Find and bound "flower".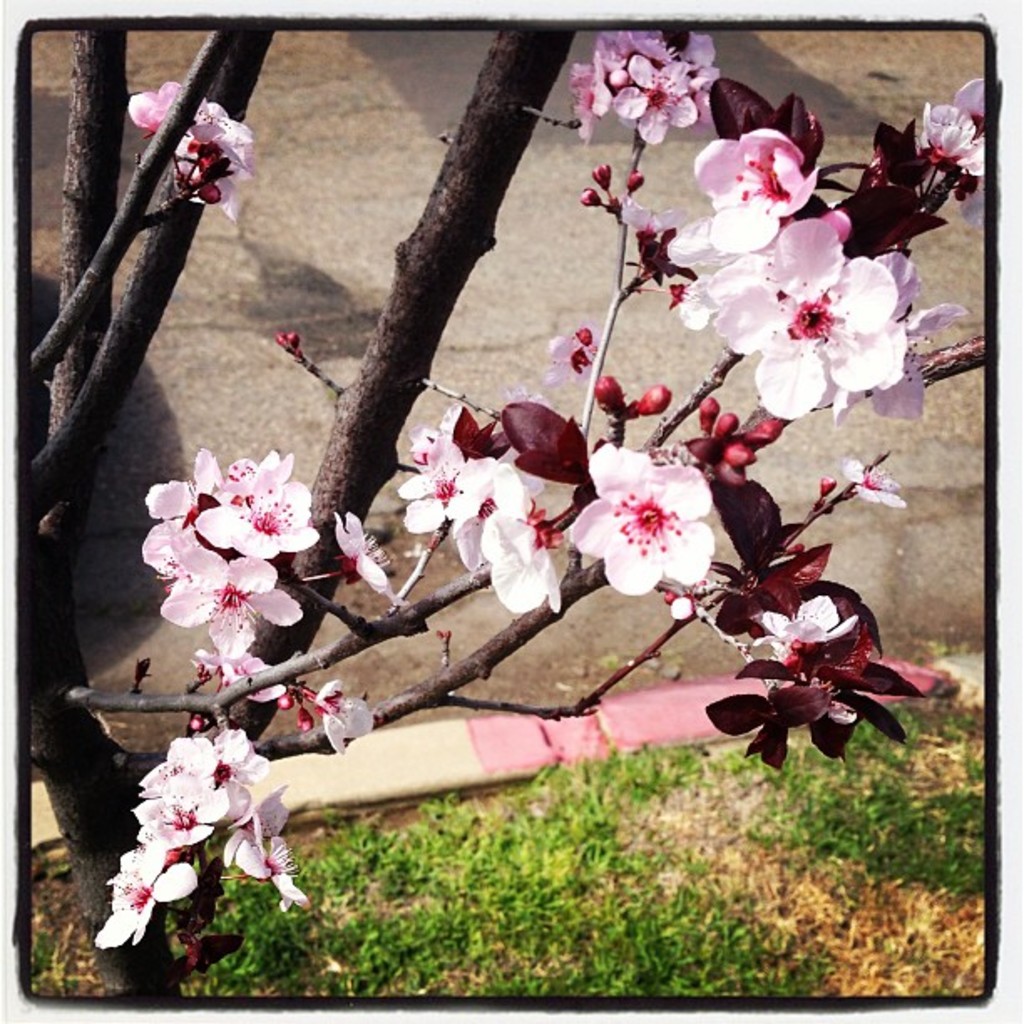
Bound: [704,214,915,440].
